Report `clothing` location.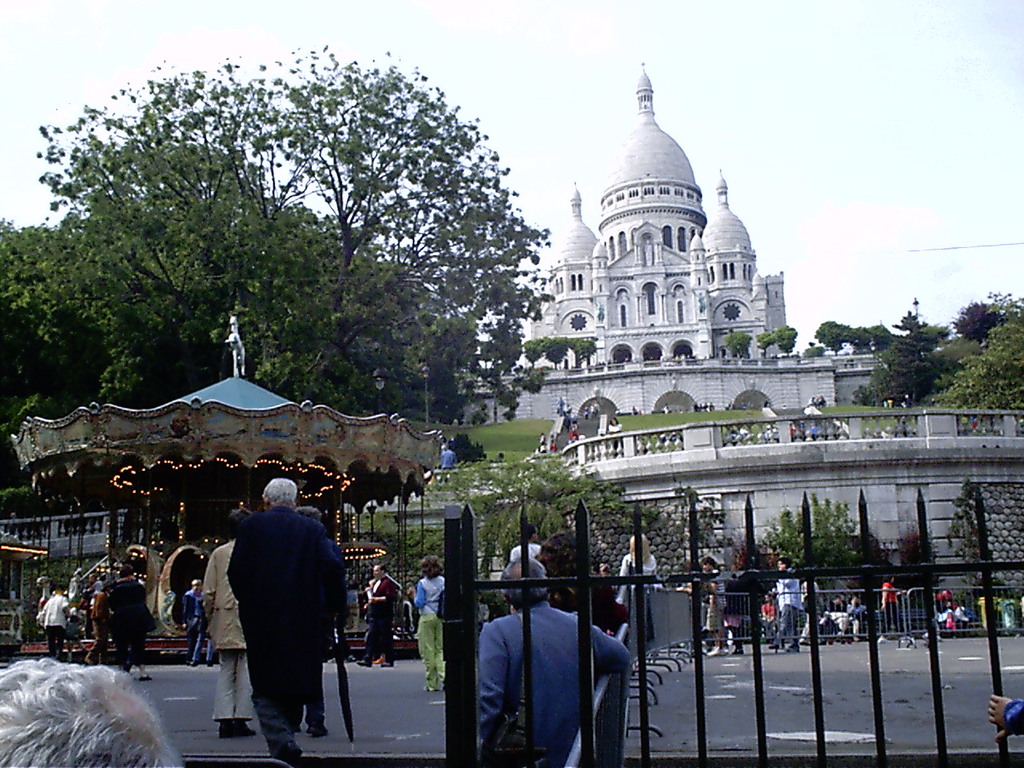
Report: <region>472, 598, 612, 746</region>.
